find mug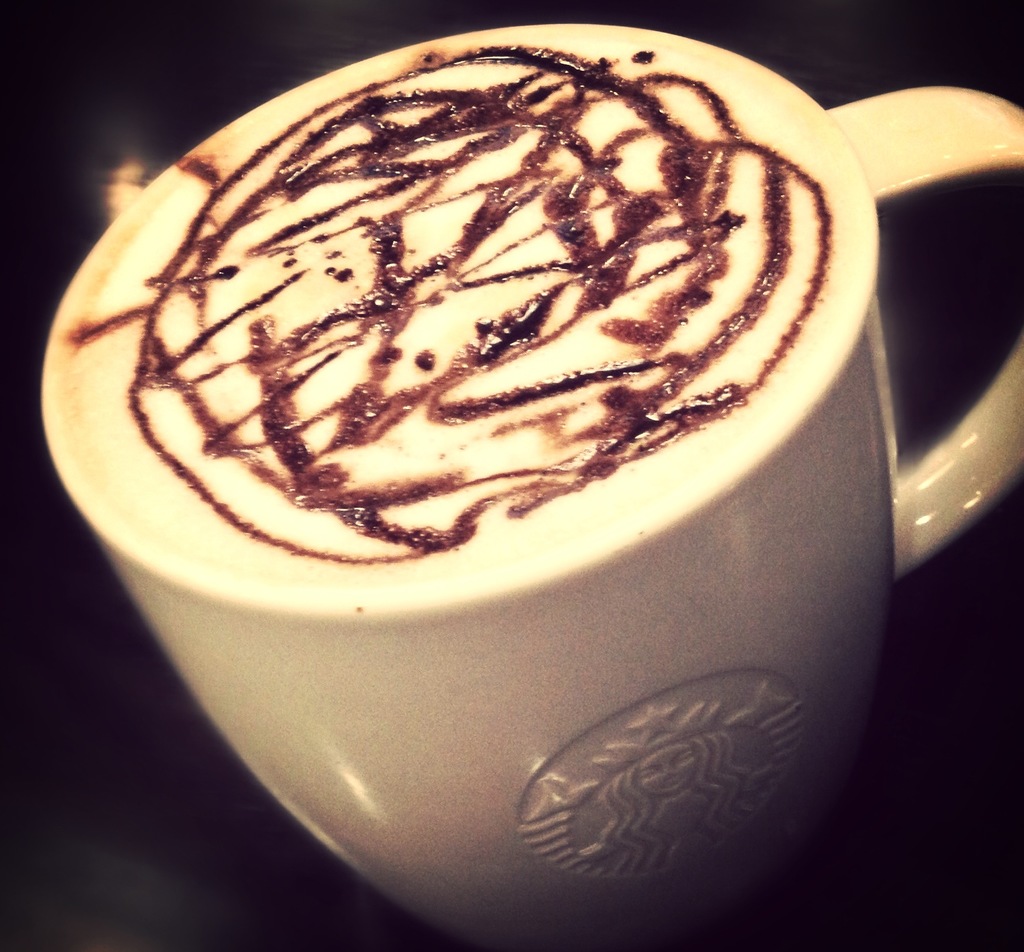
34,28,1023,942
